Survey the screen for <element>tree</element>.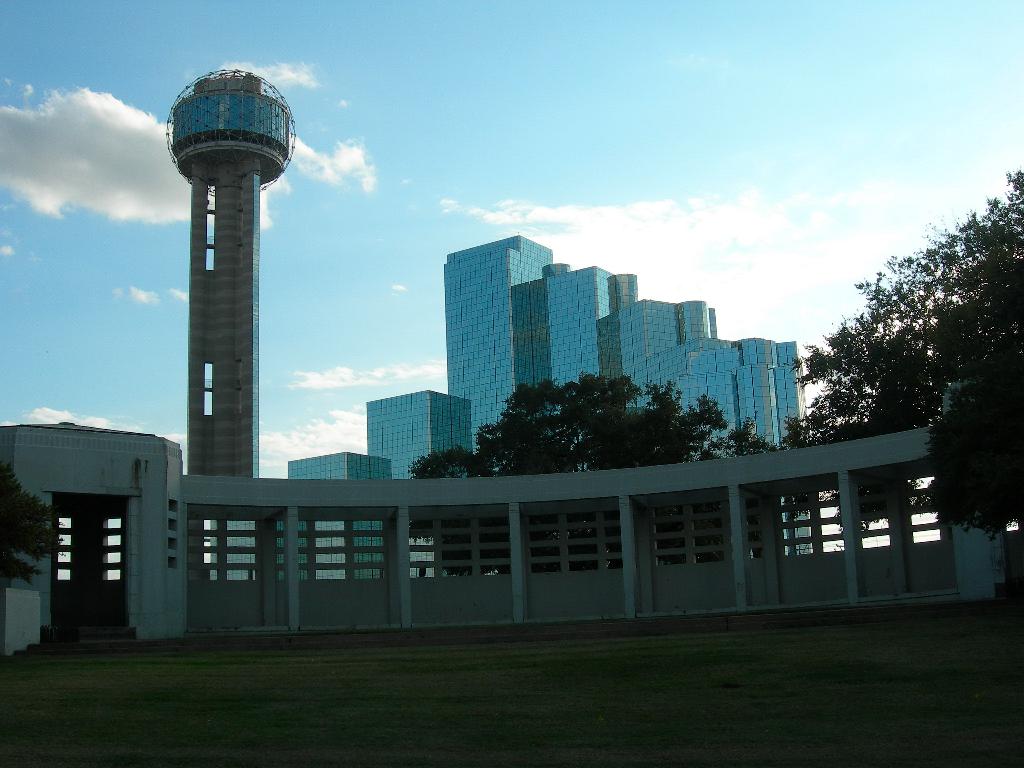
Survey found: BBox(927, 351, 1023, 550).
